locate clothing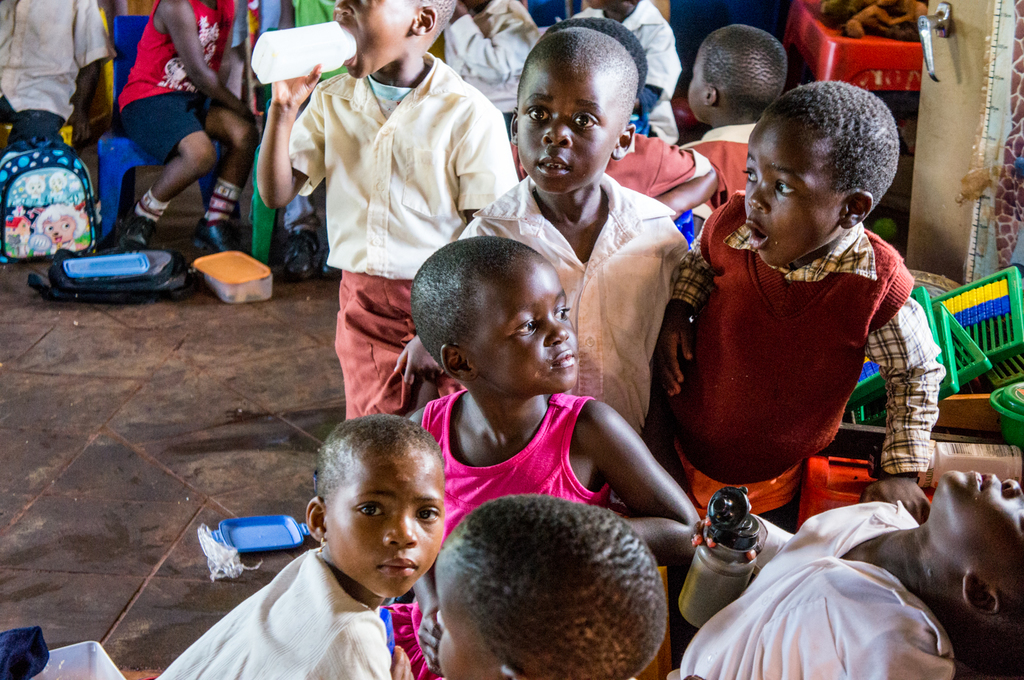
[x1=383, y1=386, x2=609, y2=679]
